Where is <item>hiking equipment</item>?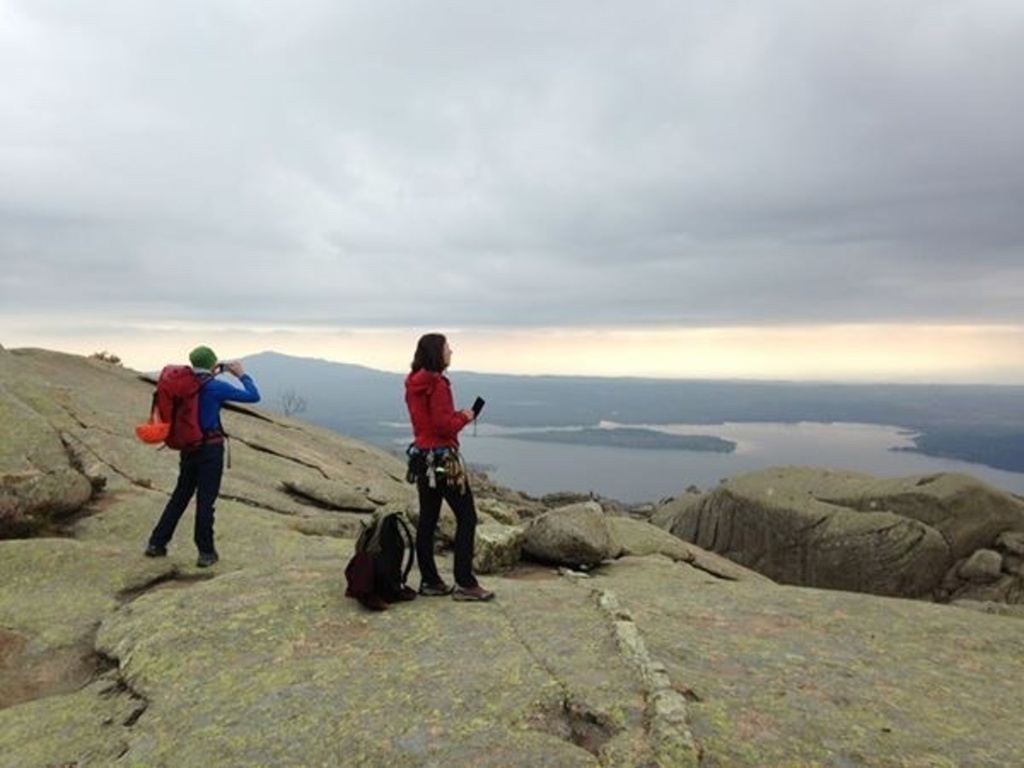
<bbox>404, 447, 478, 500</bbox>.
